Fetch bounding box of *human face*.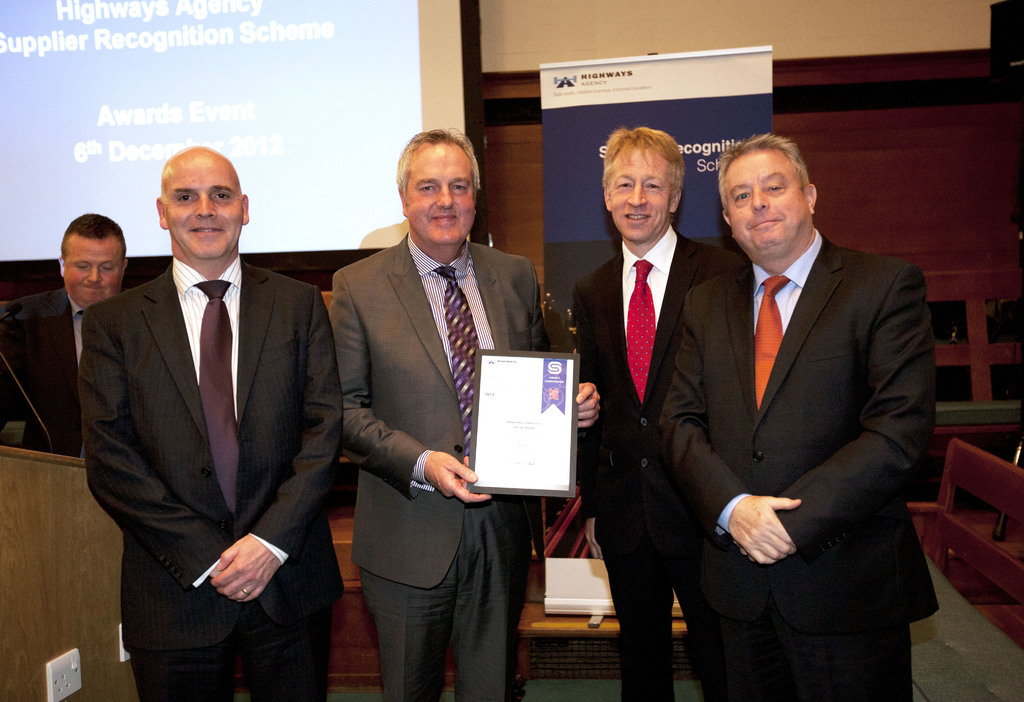
Bbox: <region>404, 140, 472, 250</region>.
